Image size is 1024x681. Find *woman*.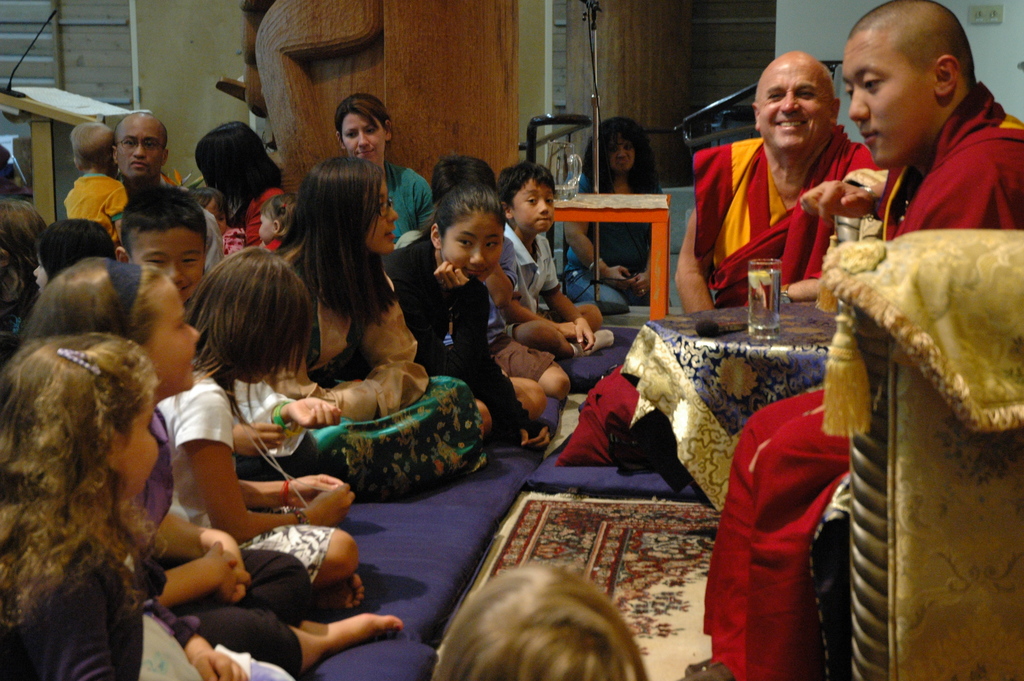
566,114,668,318.
